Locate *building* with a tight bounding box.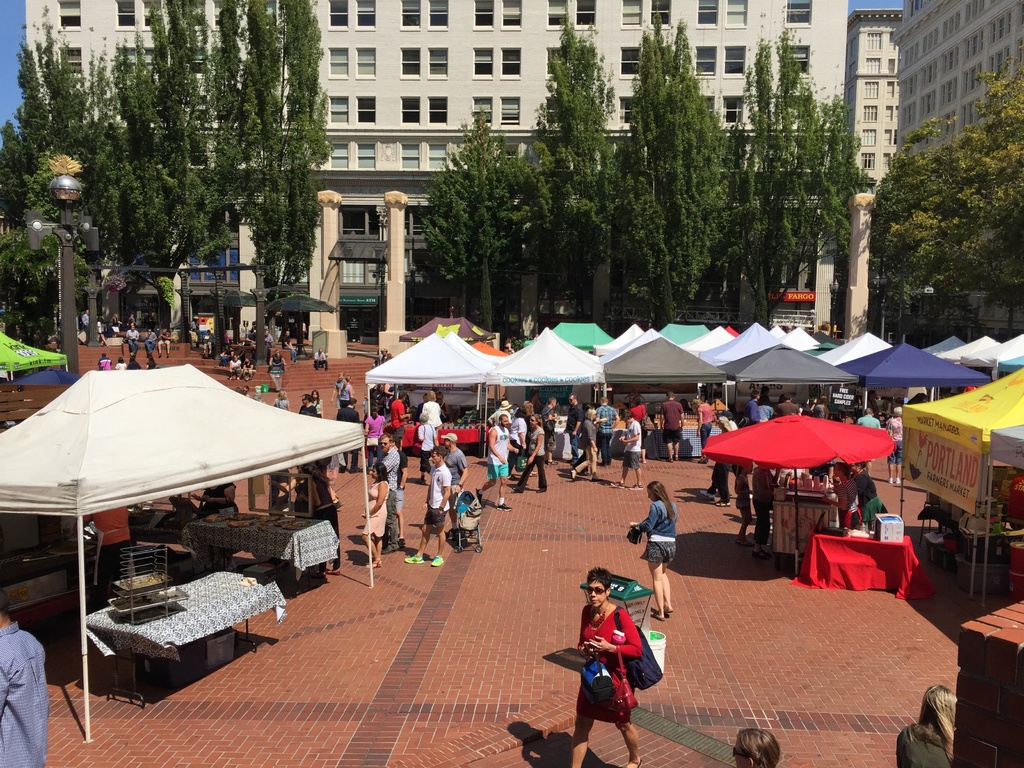
BBox(24, 0, 846, 303).
